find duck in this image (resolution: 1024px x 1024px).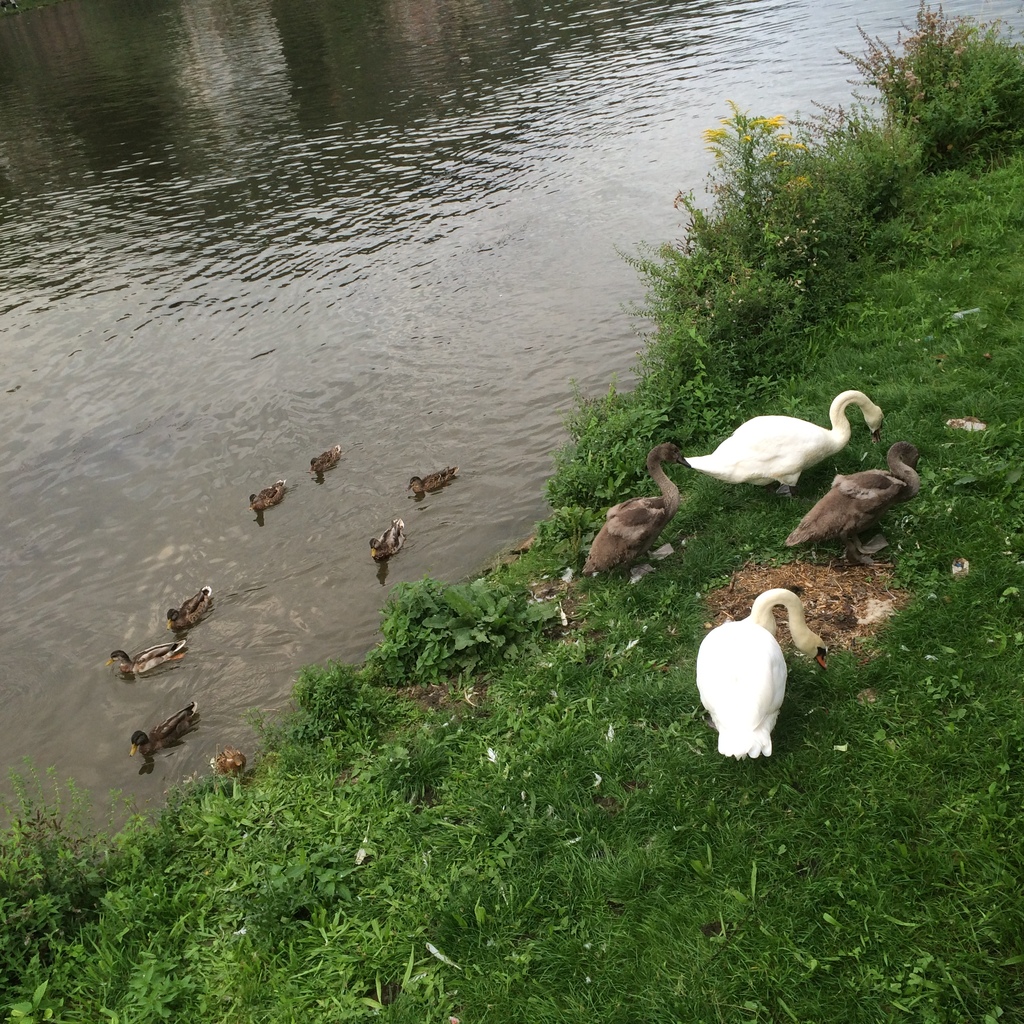
<region>696, 390, 888, 507</region>.
